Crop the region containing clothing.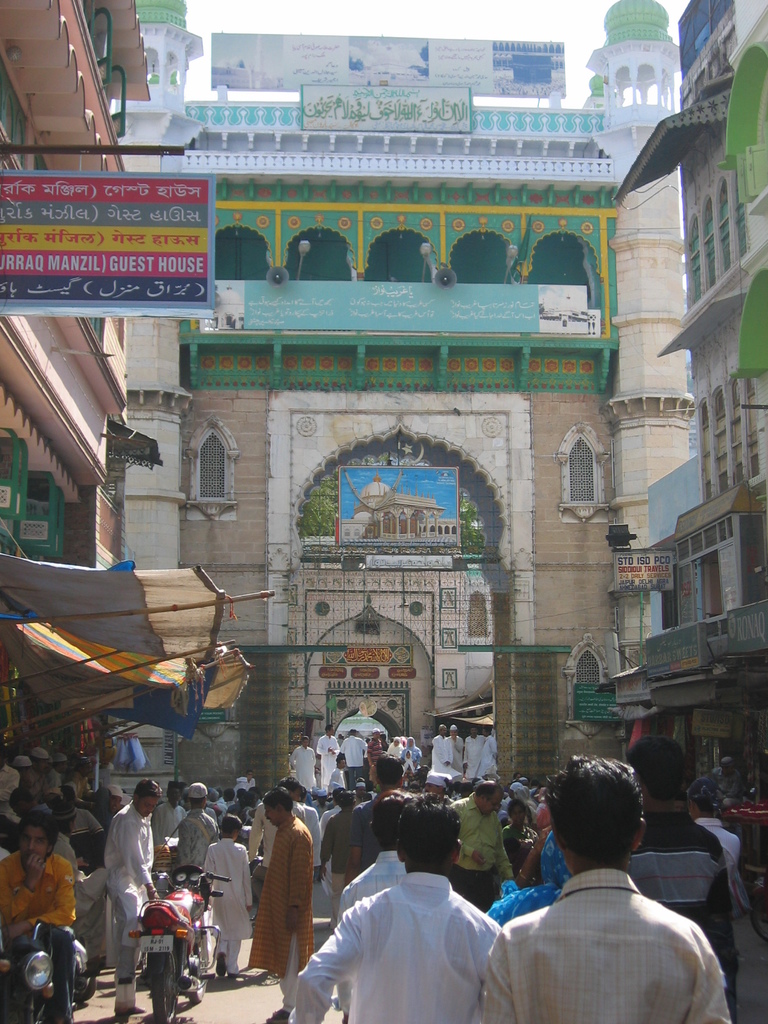
Crop region: Rect(465, 732, 482, 776).
